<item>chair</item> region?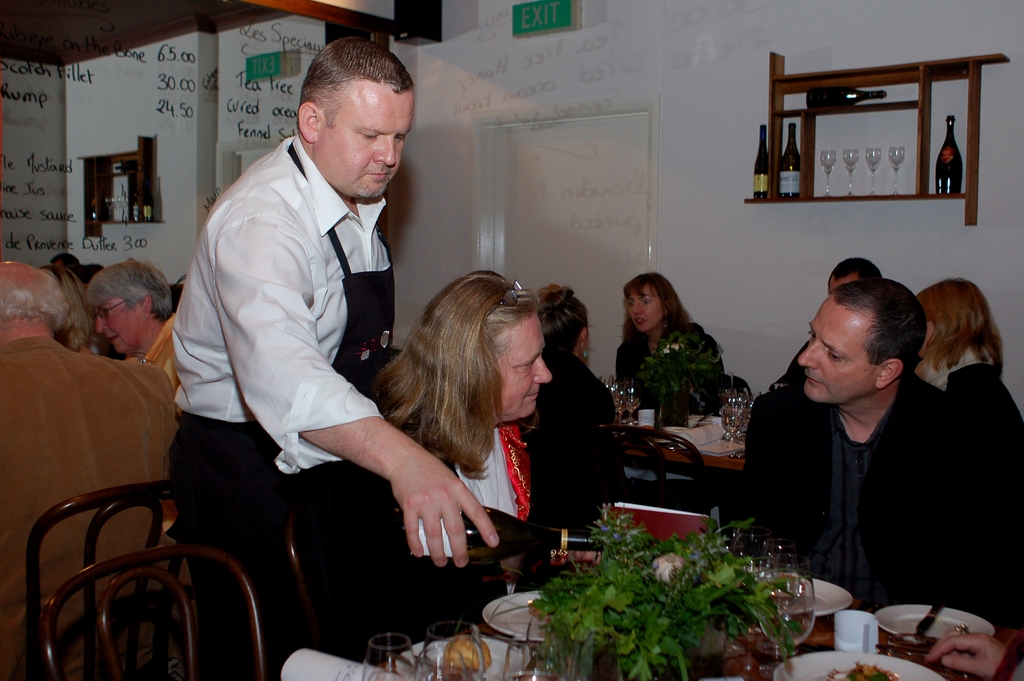
x1=39 y1=546 x2=270 y2=680
